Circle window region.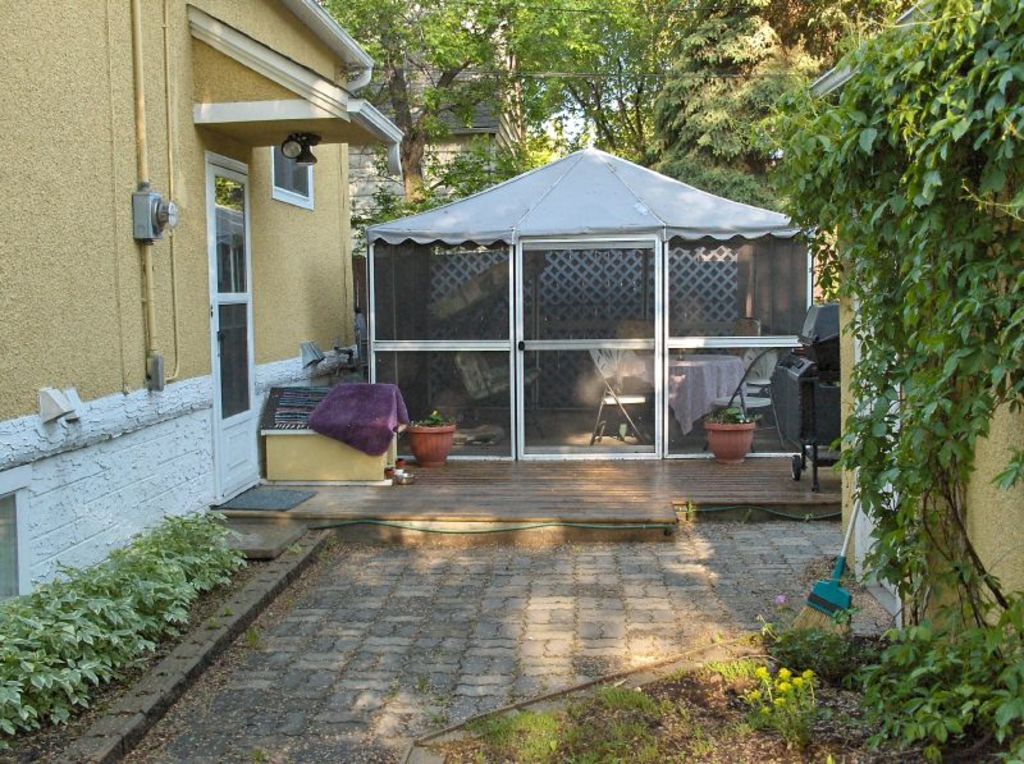
Region: <box>274,146,315,212</box>.
